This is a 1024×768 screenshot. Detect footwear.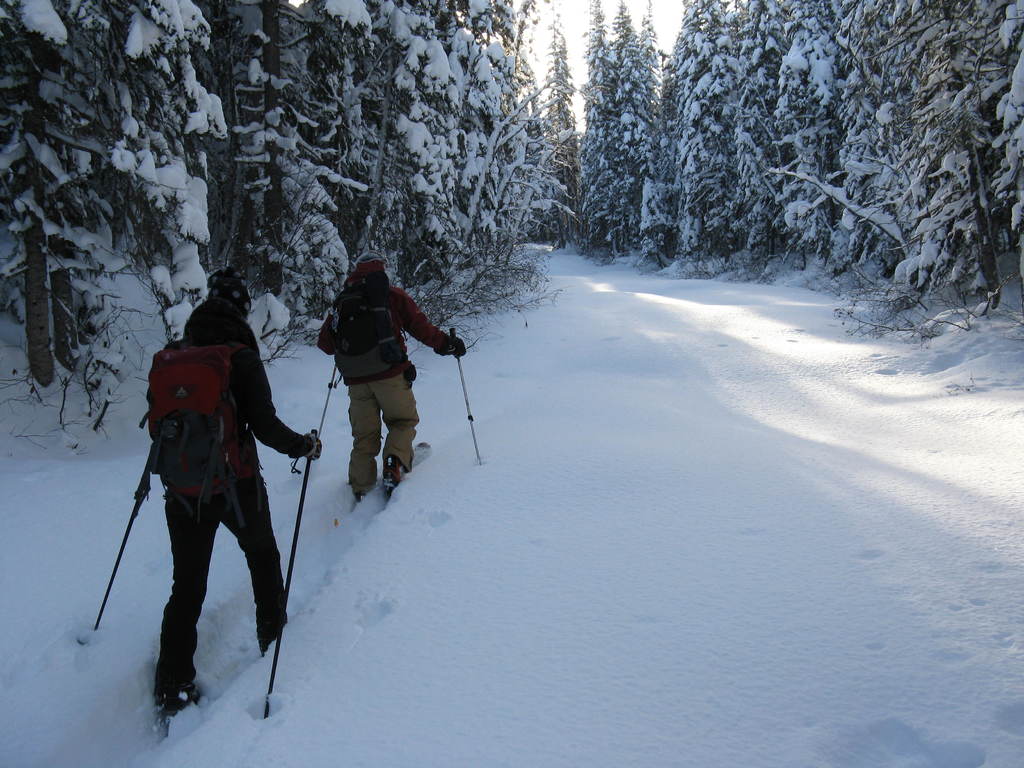
x1=164, y1=683, x2=200, y2=717.
